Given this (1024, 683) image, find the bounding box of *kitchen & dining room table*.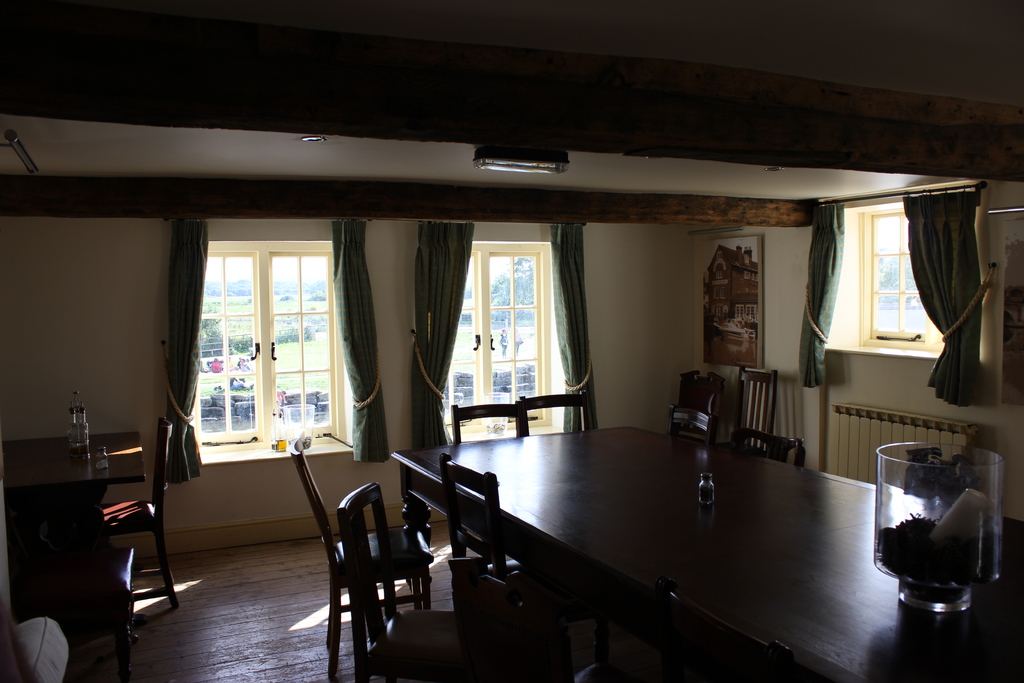
Rect(413, 408, 966, 666).
